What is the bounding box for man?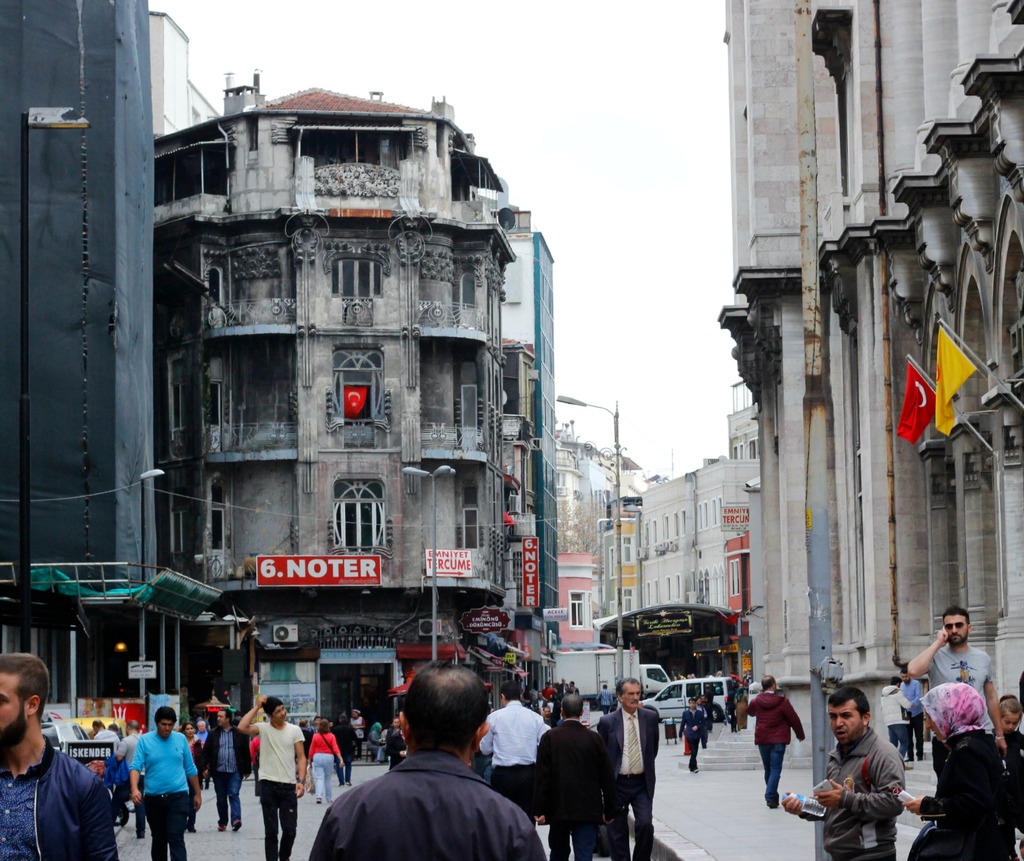
bbox(531, 692, 549, 714).
